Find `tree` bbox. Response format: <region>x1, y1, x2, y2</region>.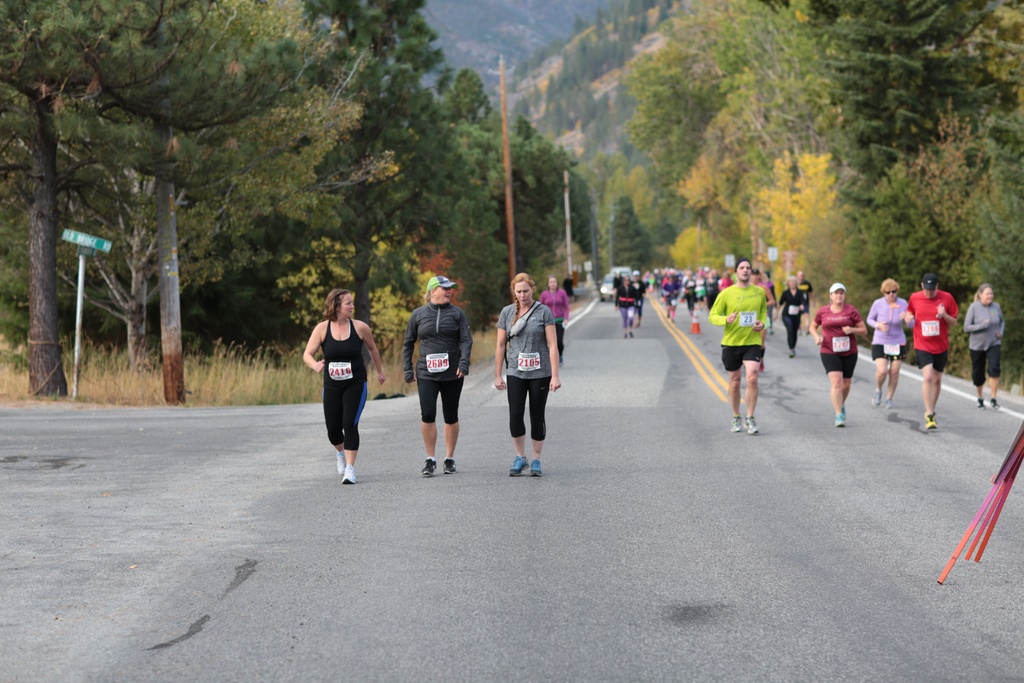
<region>609, 193, 657, 273</region>.
